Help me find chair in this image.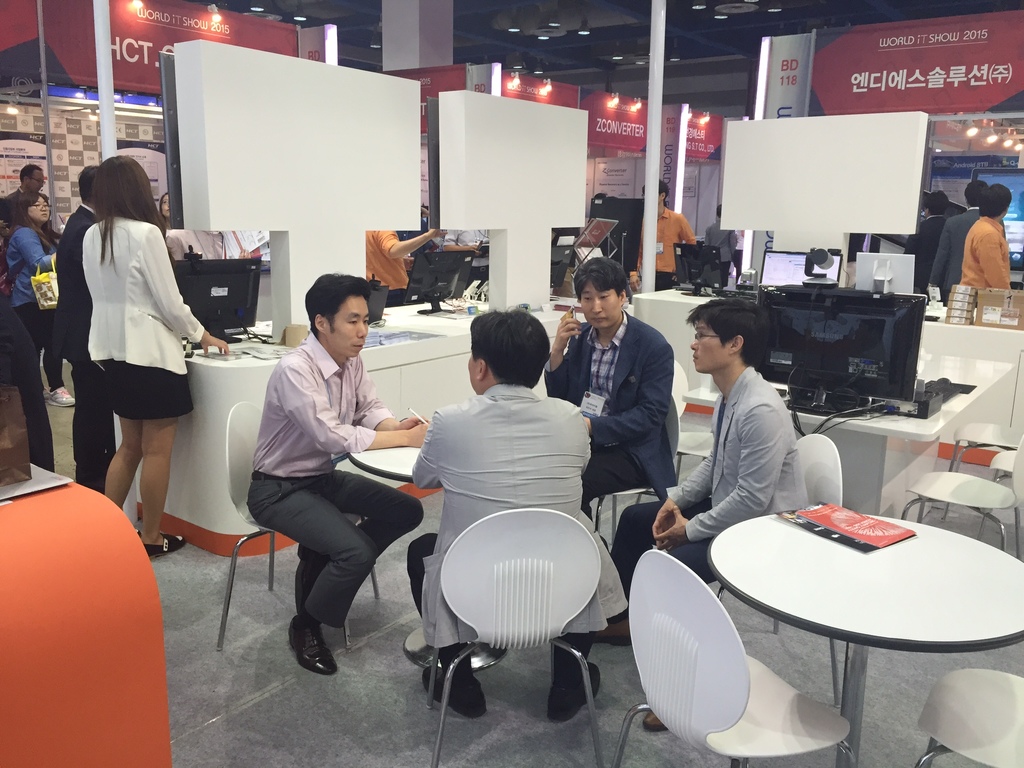
Found it: x1=942, y1=424, x2=1023, y2=475.
